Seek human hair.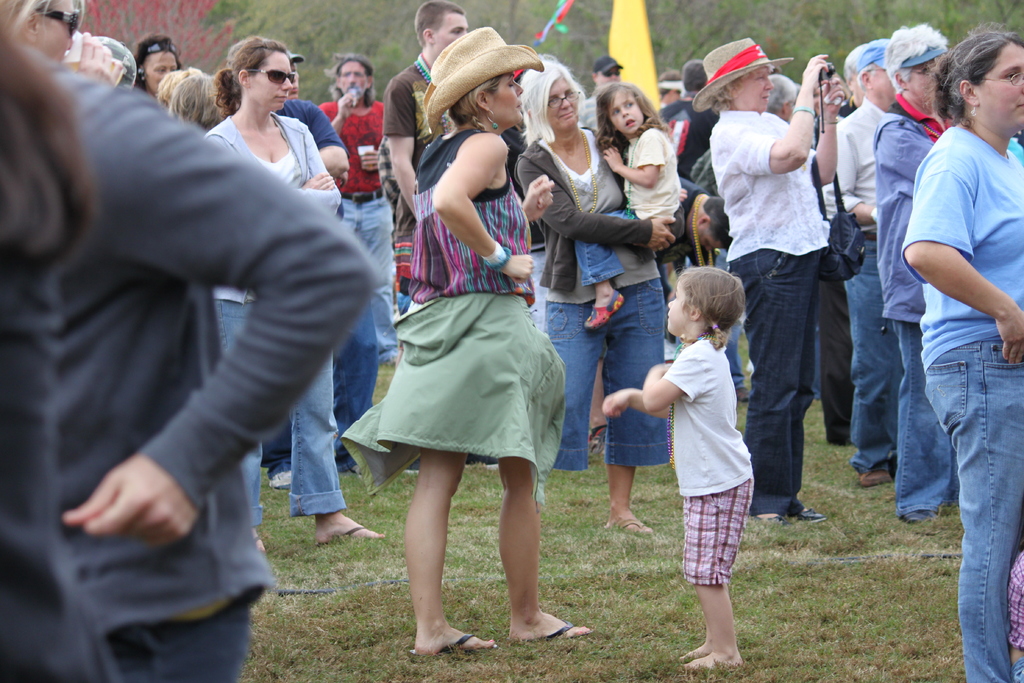
{"left": 0, "top": 0, "right": 87, "bottom": 42}.
